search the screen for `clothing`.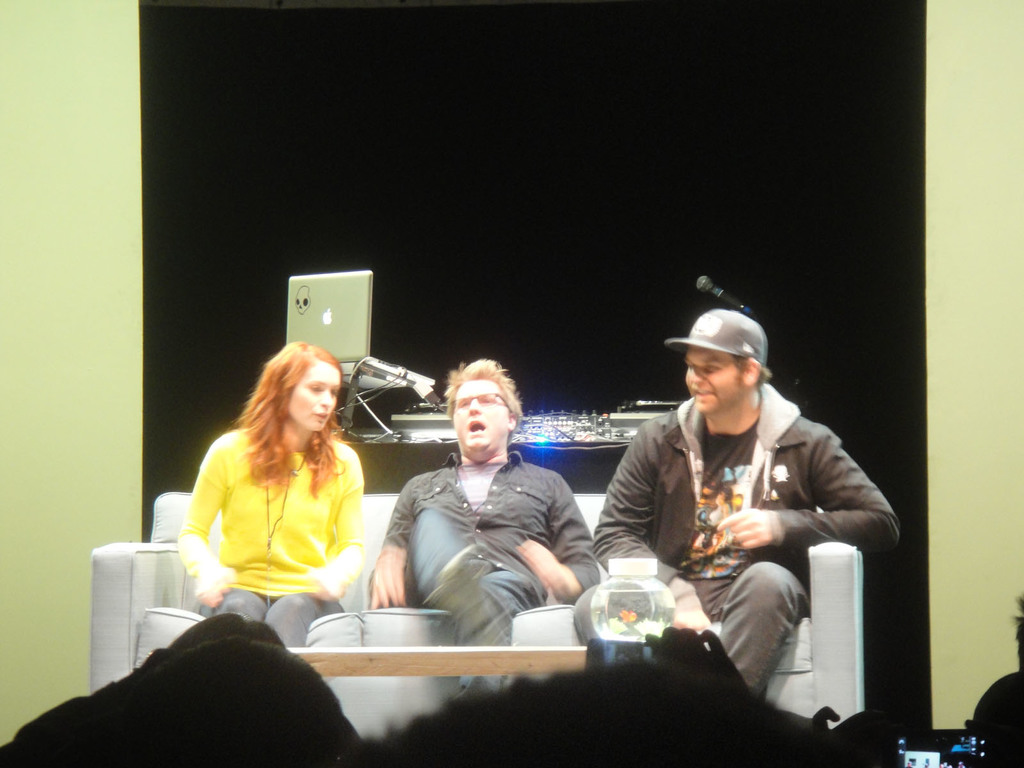
Found at 381 442 619 680.
